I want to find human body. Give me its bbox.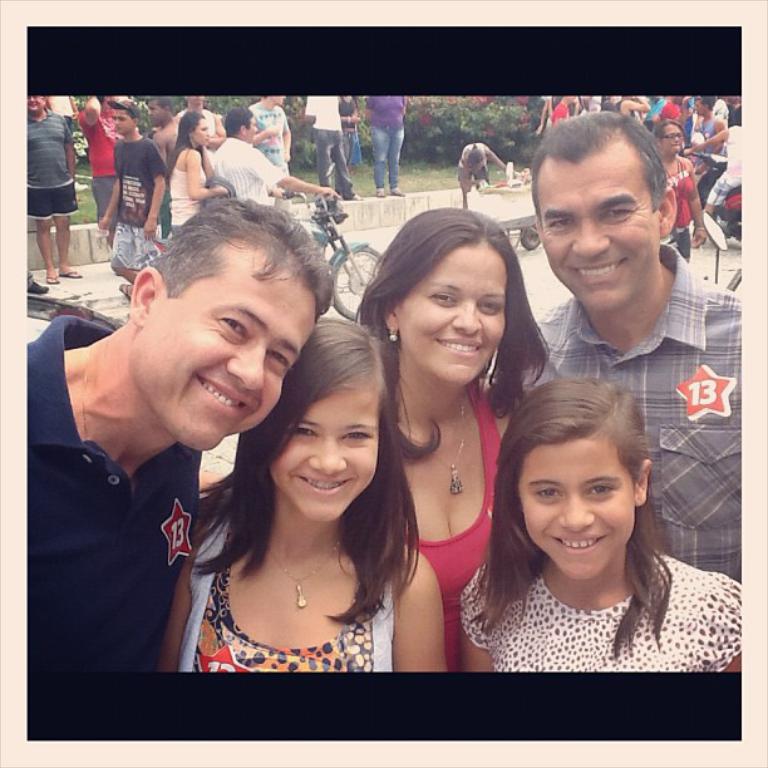
(left=456, top=139, right=516, bottom=206).
